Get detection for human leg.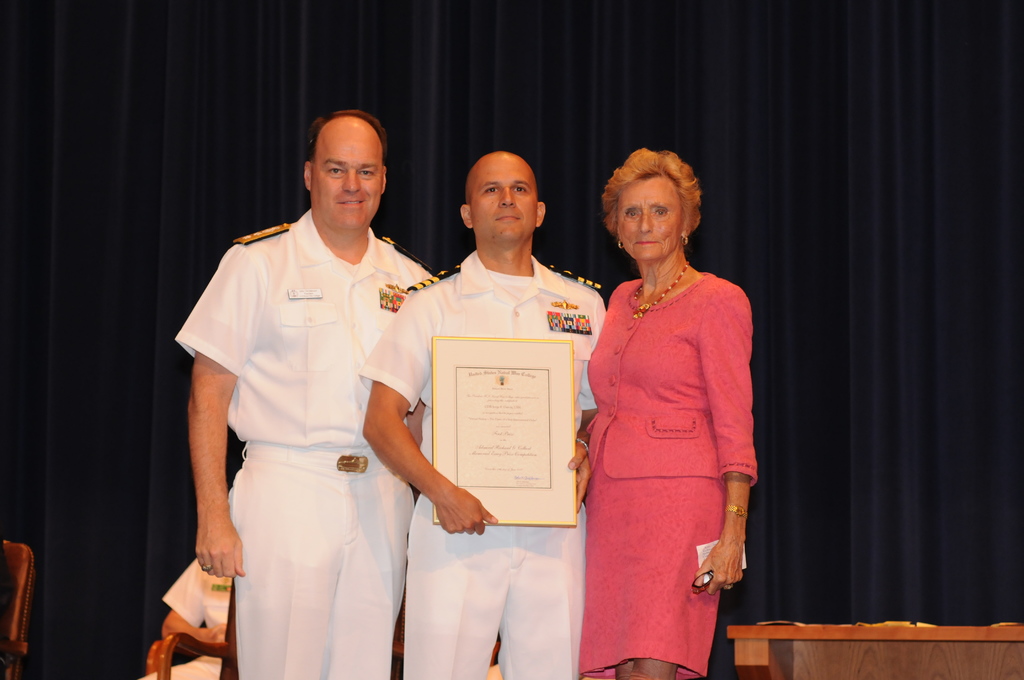
Detection: left=501, top=508, right=581, bottom=679.
